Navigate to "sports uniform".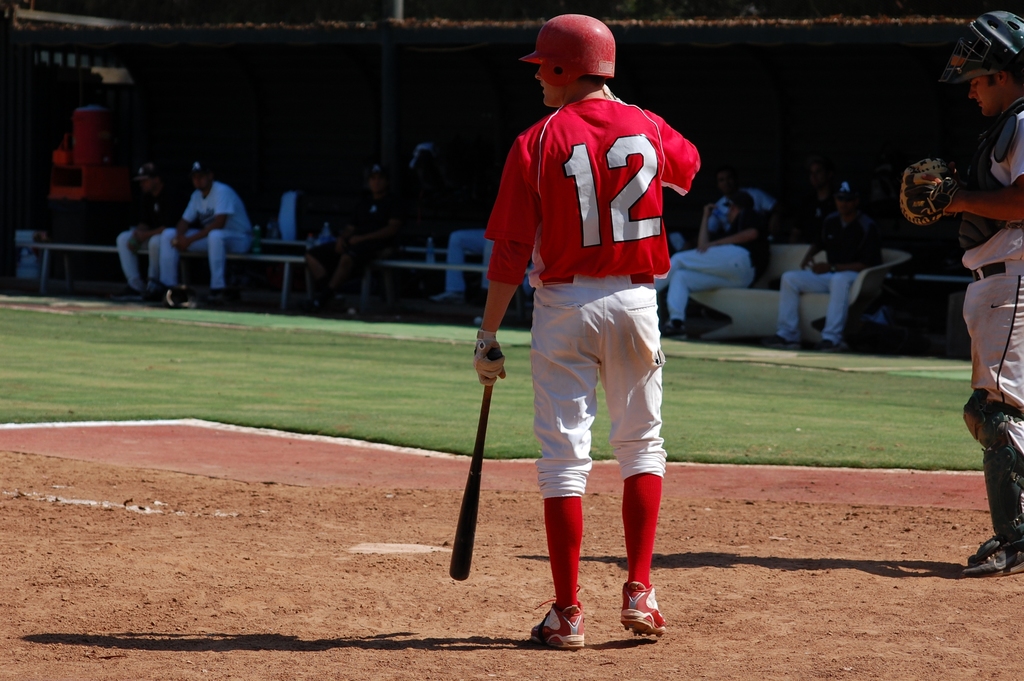
Navigation target: rect(773, 204, 894, 335).
